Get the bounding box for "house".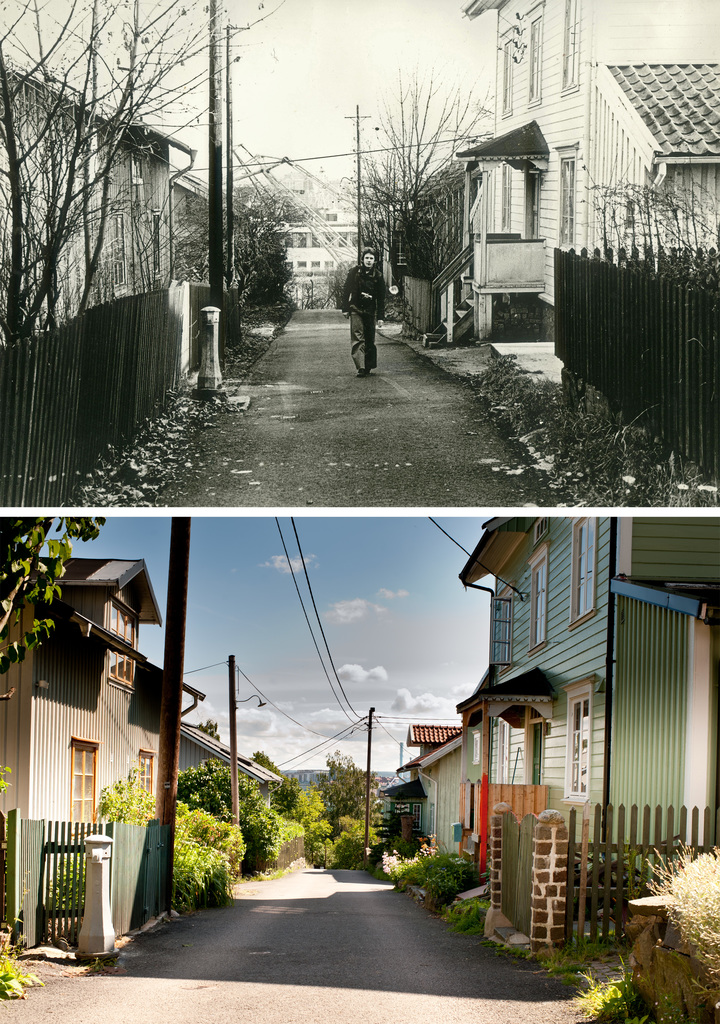
Rect(382, 719, 478, 867).
